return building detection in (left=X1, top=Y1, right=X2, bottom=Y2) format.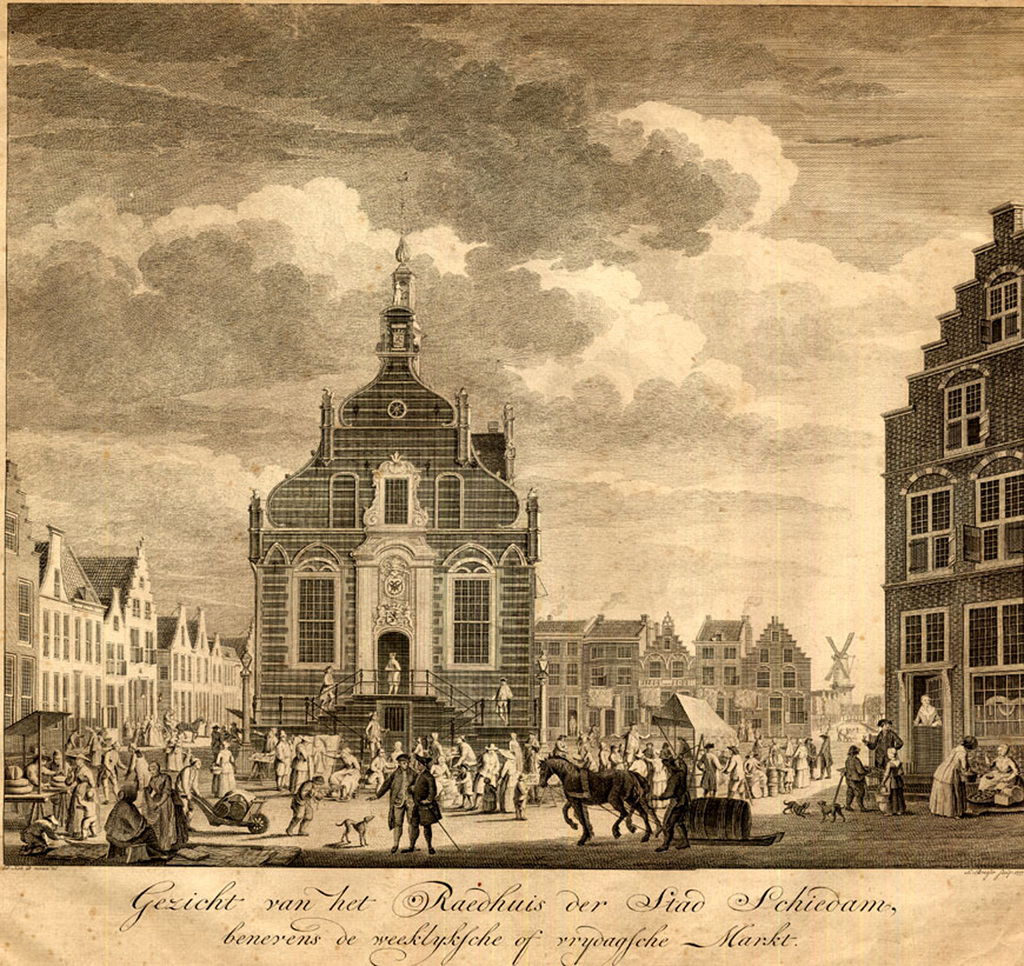
(left=0, top=451, right=241, bottom=744).
